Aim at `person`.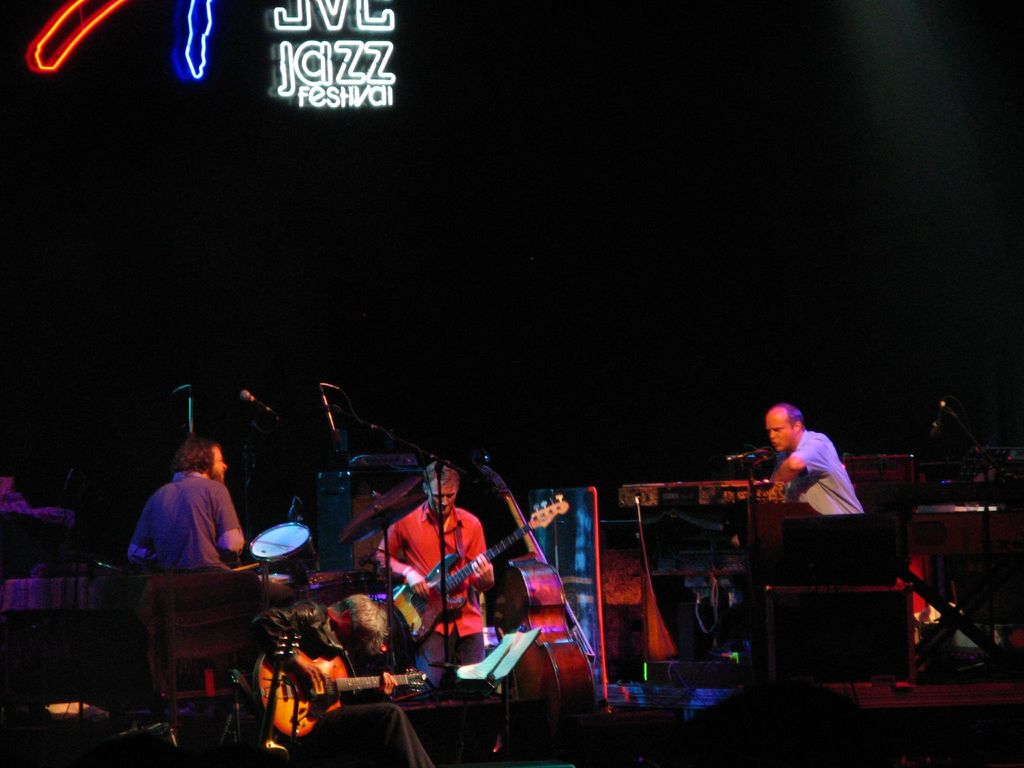
Aimed at rect(251, 589, 442, 767).
